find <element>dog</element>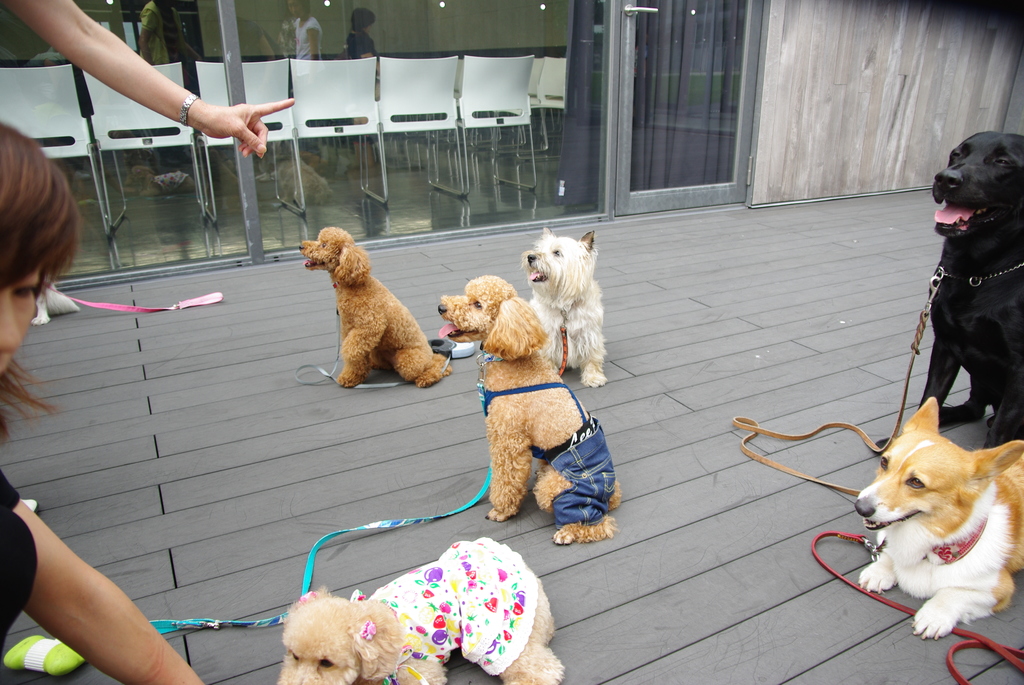
434,269,623,539
